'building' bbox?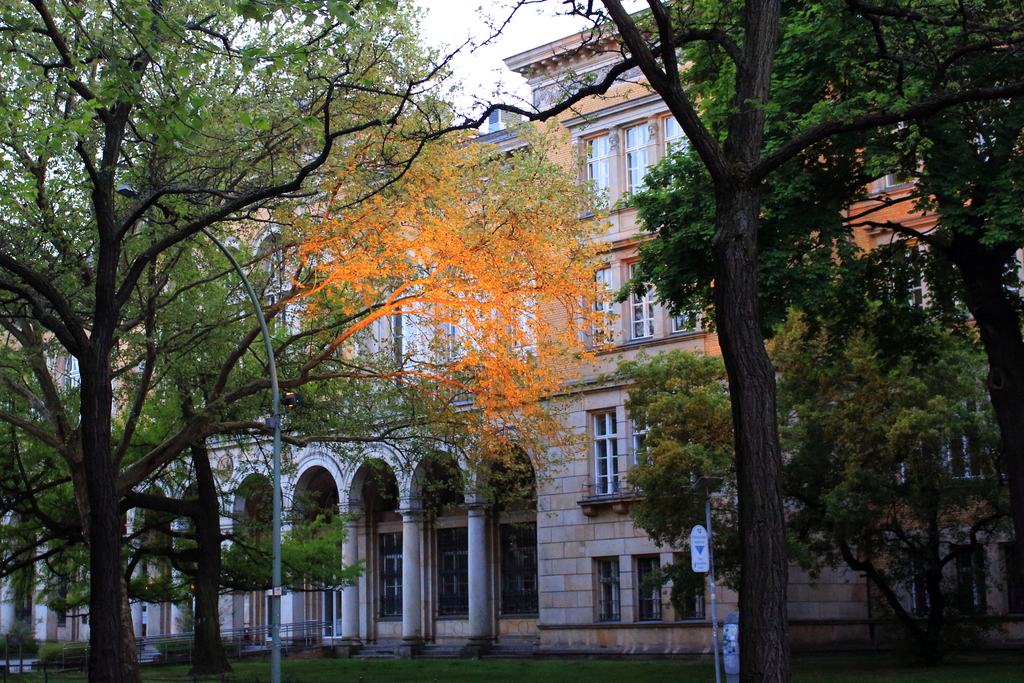
rect(0, 7, 1023, 657)
